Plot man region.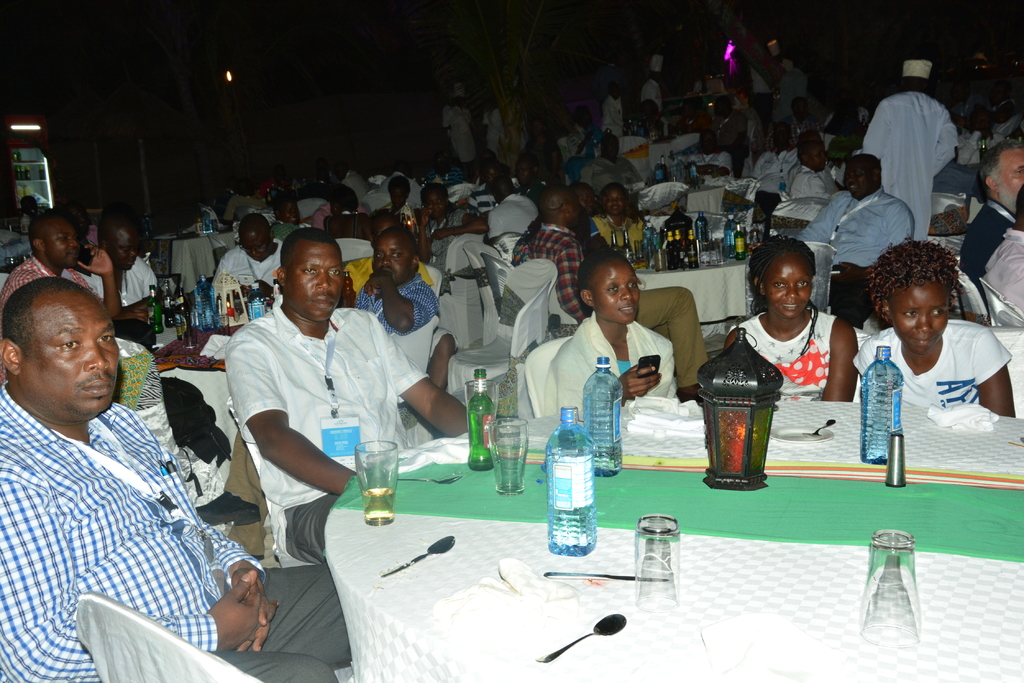
Plotted at (x1=752, y1=121, x2=803, y2=189).
